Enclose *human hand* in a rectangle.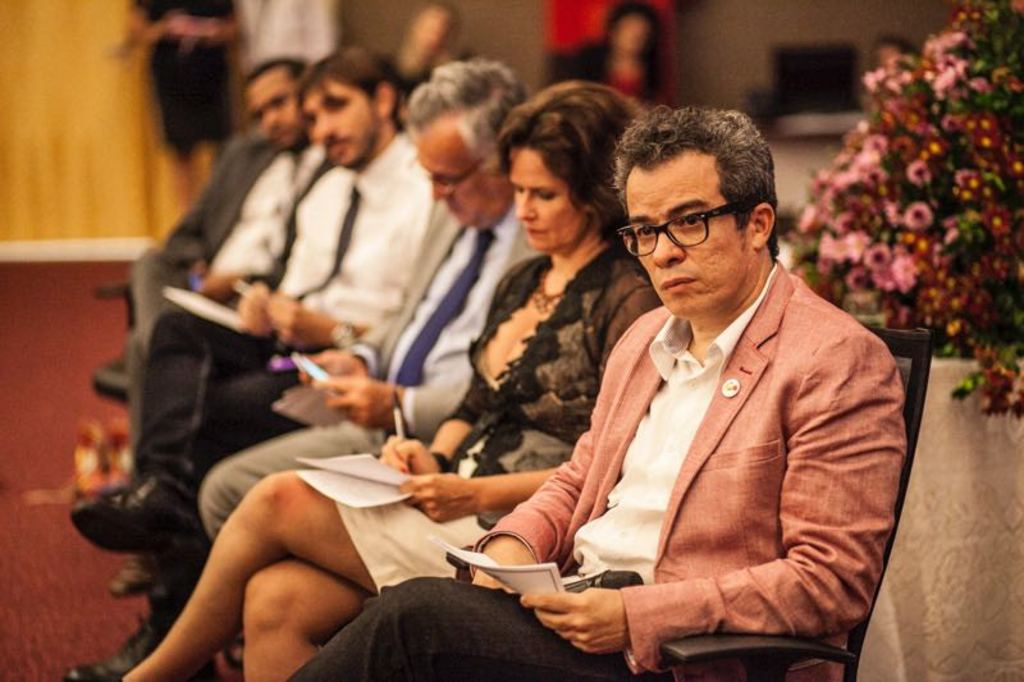
<box>397,467,488,525</box>.
